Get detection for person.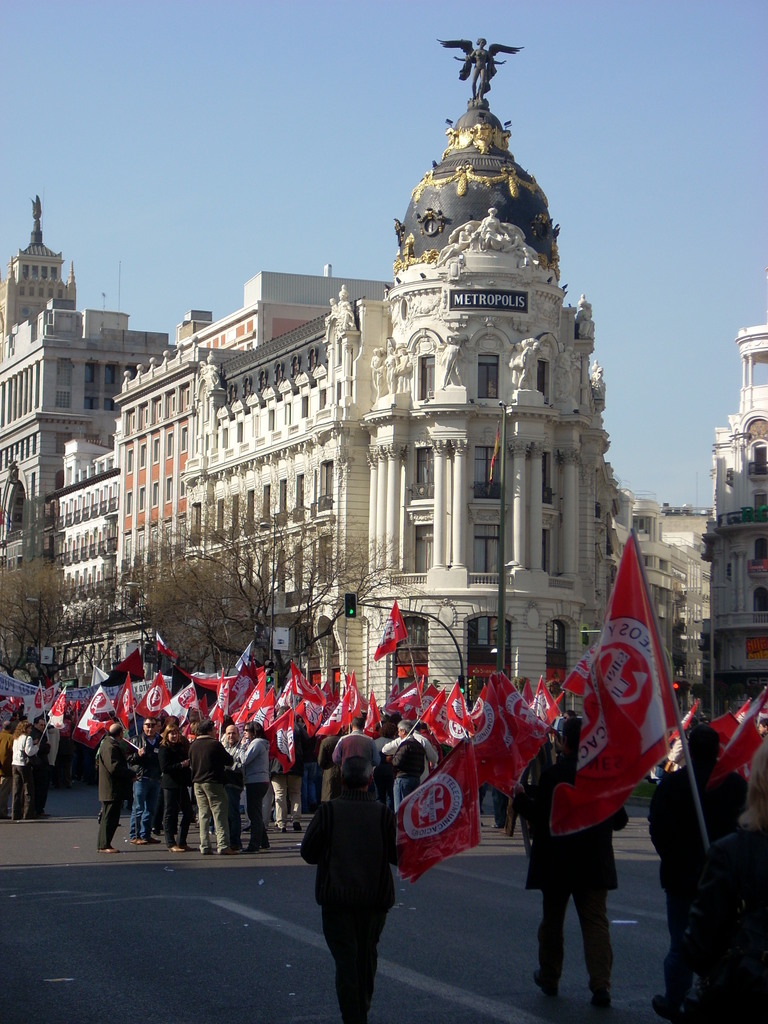
Detection: <bbox>132, 715, 163, 830</bbox>.
